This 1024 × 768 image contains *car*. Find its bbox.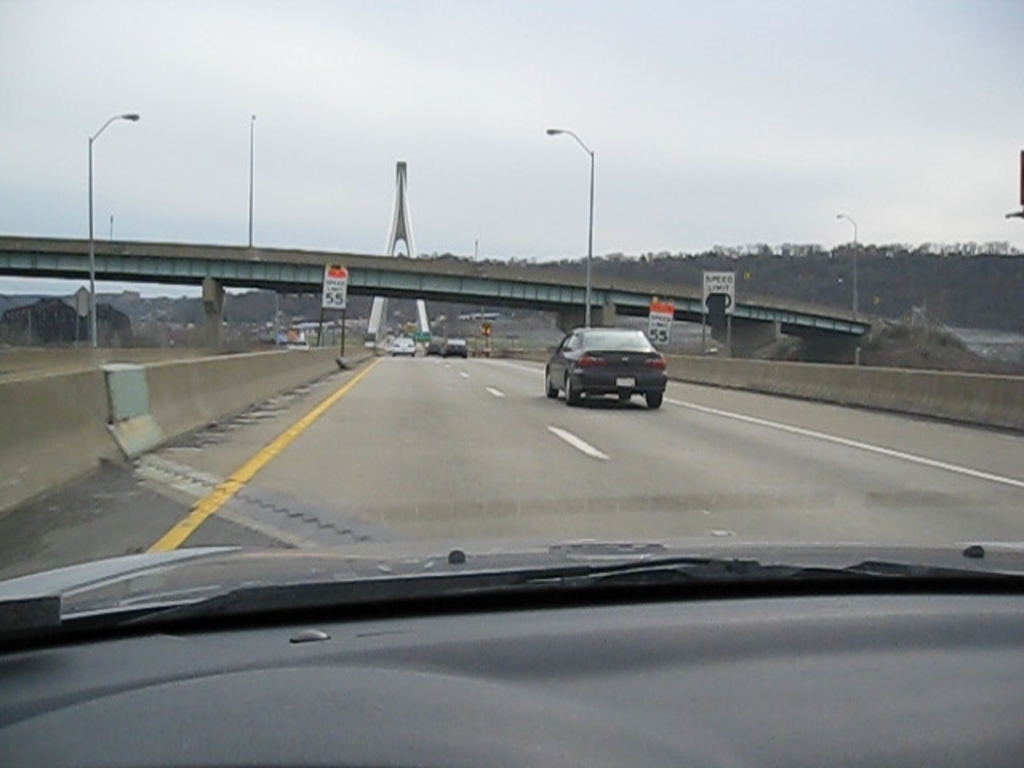
select_region(3, 0, 1022, 766).
